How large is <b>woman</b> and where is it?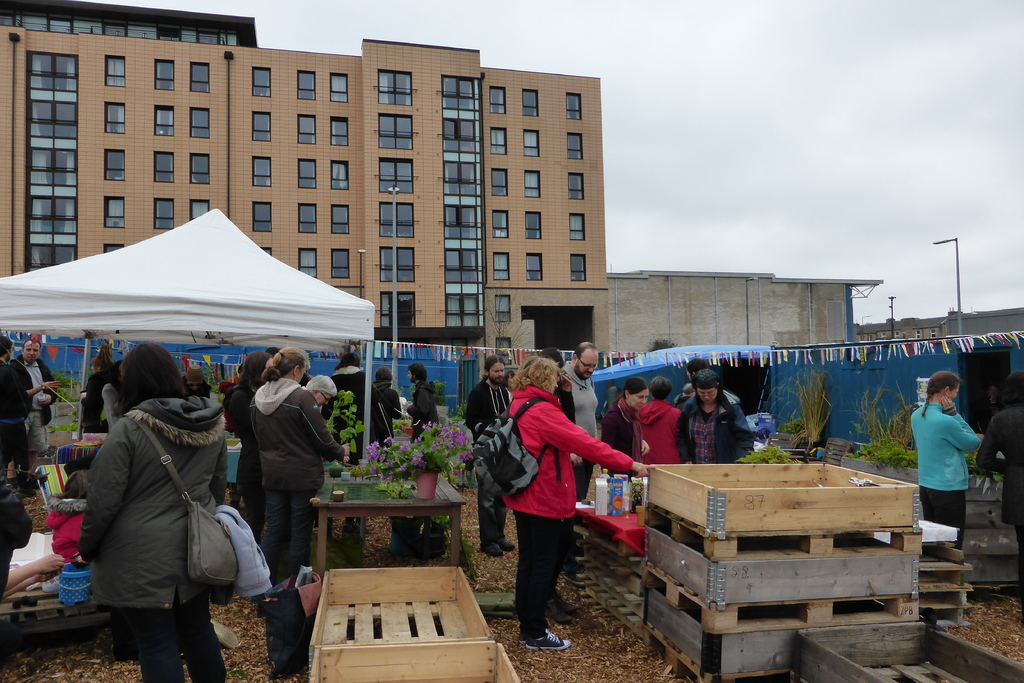
Bounding box: <bbox>233, 369, 343, 580</bbox>.
